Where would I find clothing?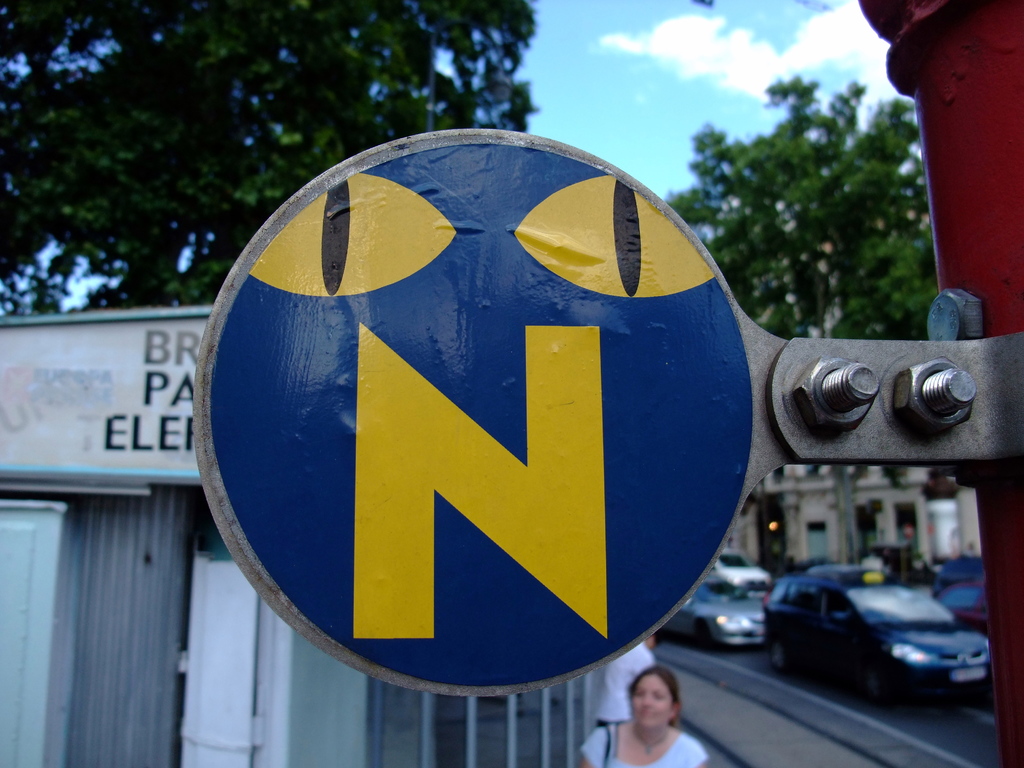
At x1=604, y1=644, x2=648, y2=724.
